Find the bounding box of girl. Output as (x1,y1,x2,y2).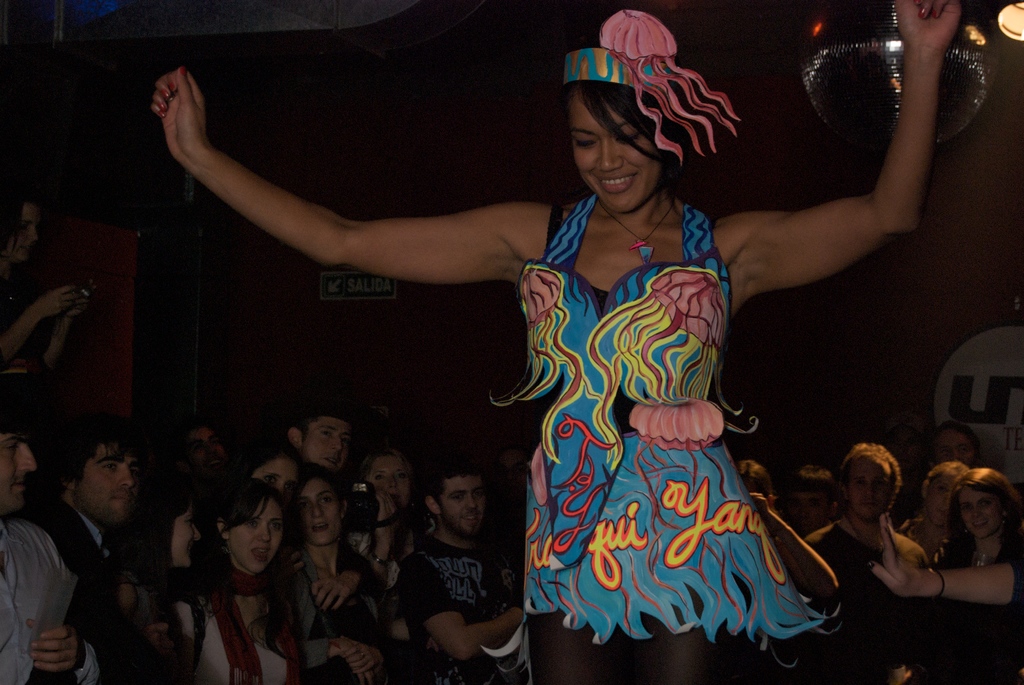
(933,451,1023,578).
